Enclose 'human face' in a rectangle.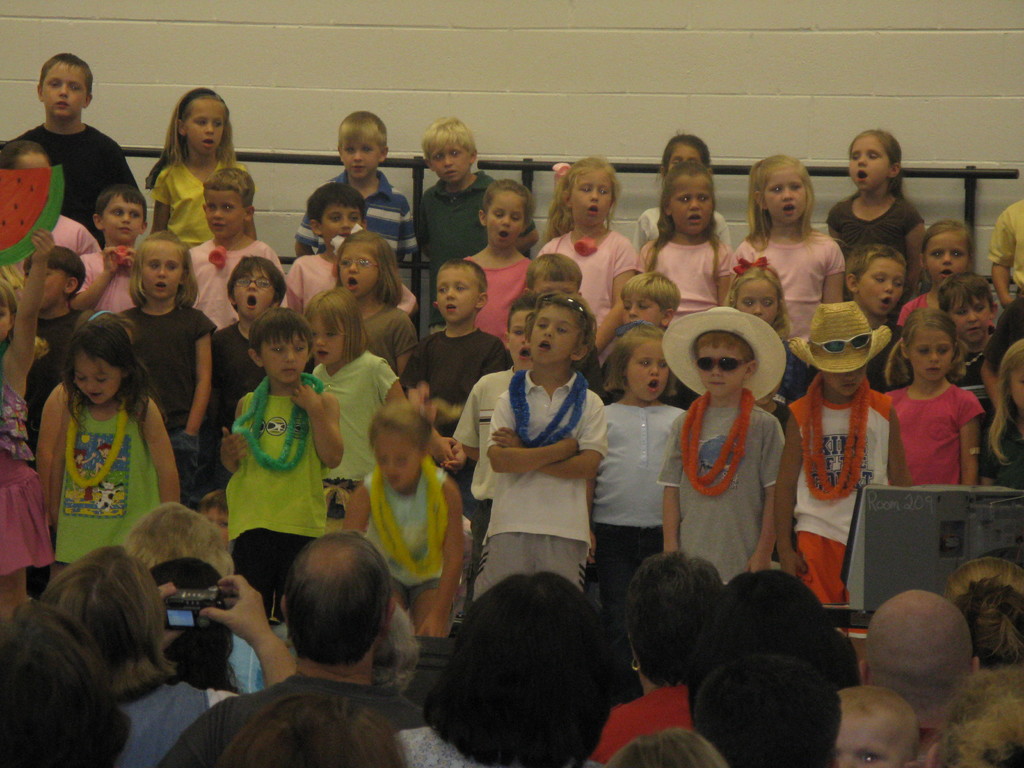
BBox(334, 246, 376, 295).
